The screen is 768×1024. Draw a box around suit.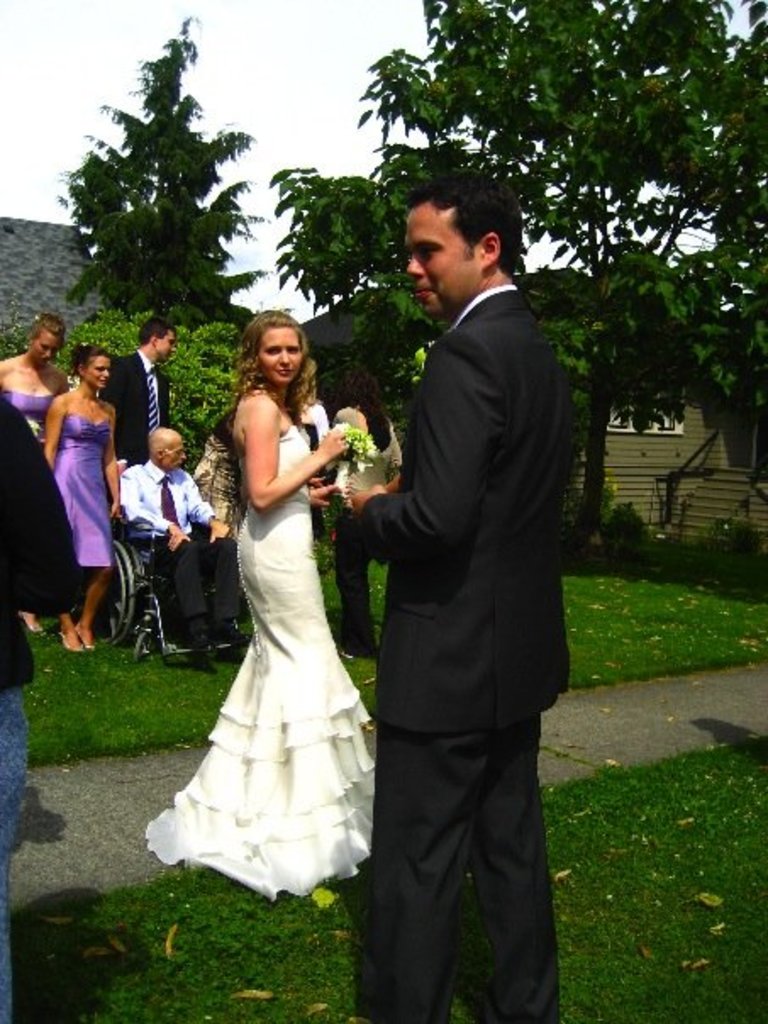
rect(110, 344, 170, 465).
